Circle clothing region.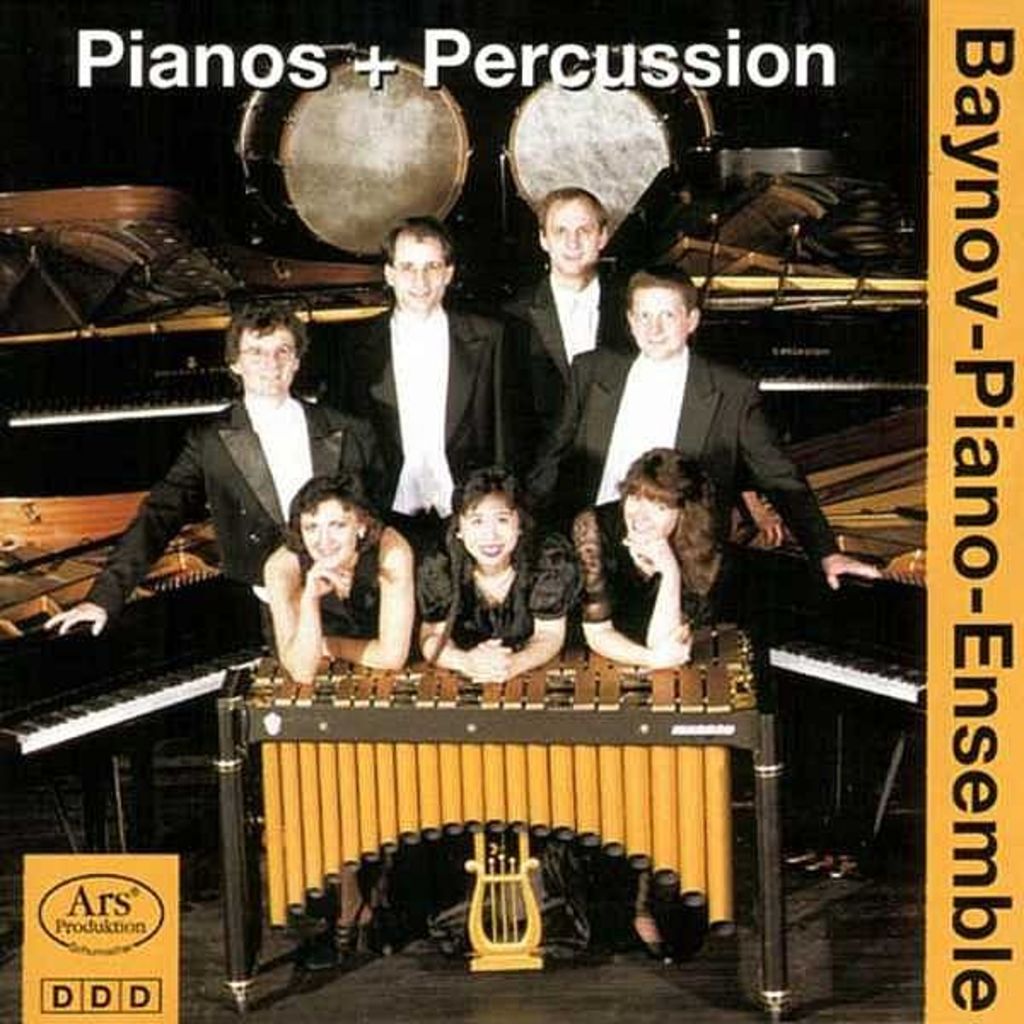
Region: 529, 341, 840, 546.
